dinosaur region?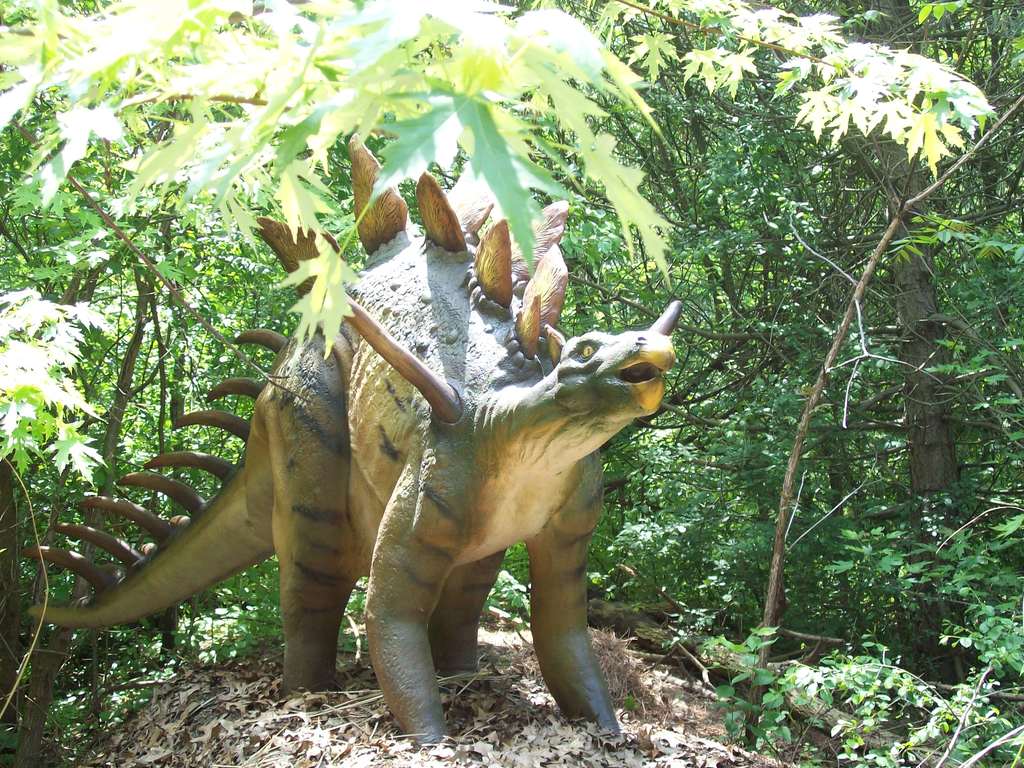
[15,127,682,756]
